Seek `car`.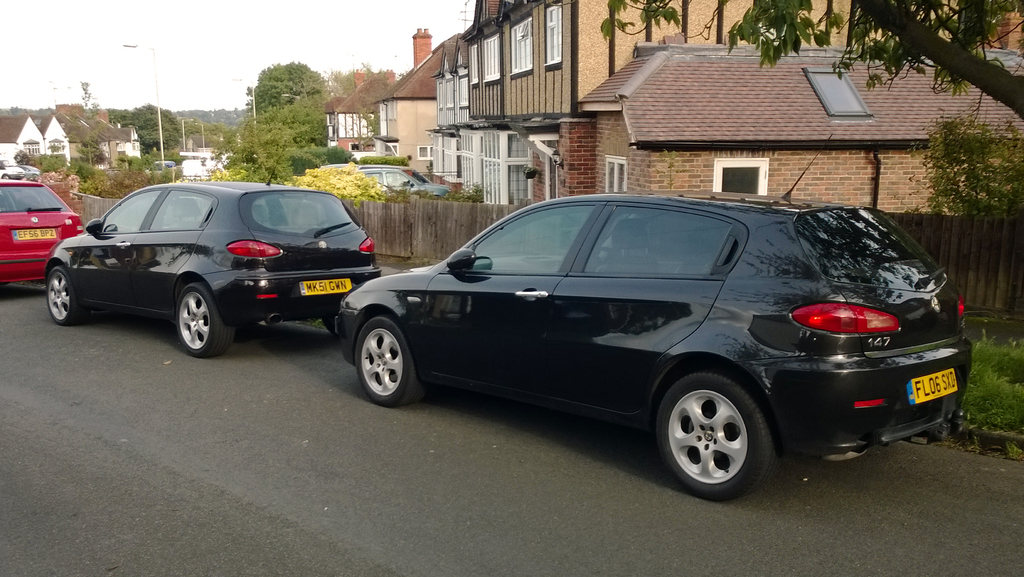
x1=40, y1=147, x2=383, y2=358.
